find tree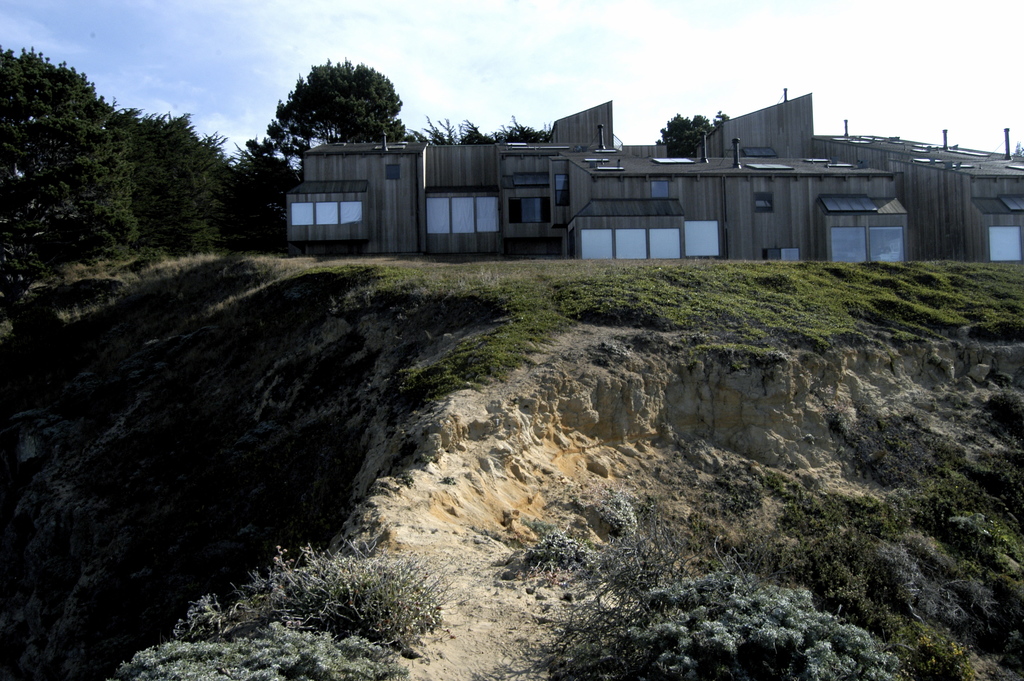
Rect(652, 108, 729, 156)
